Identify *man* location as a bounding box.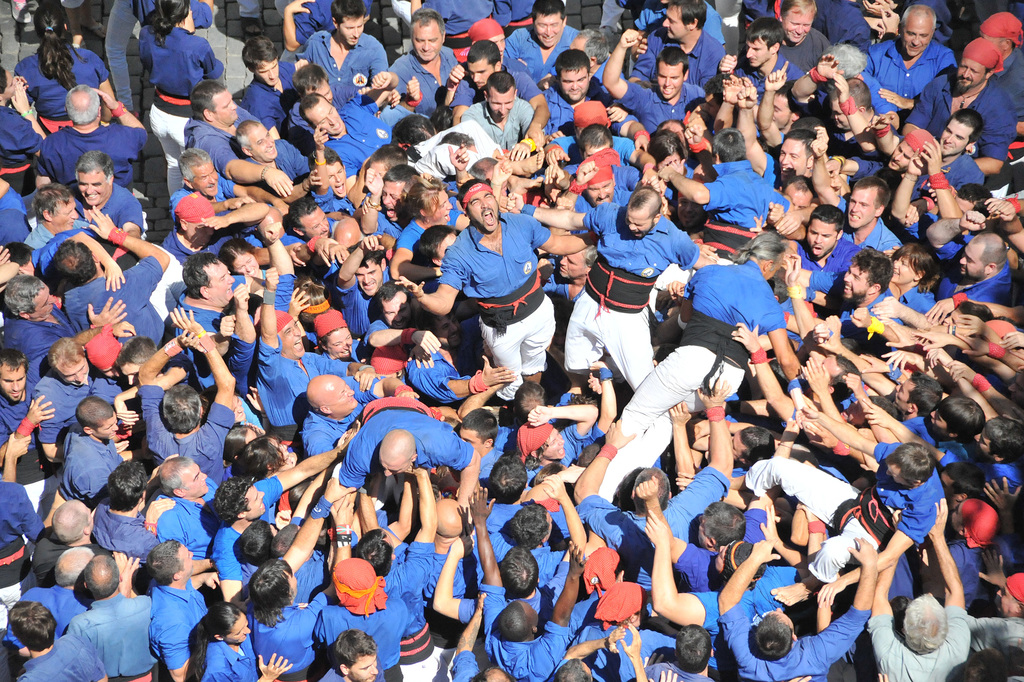
x1=52 y1=389 x2=141 y2=498.
